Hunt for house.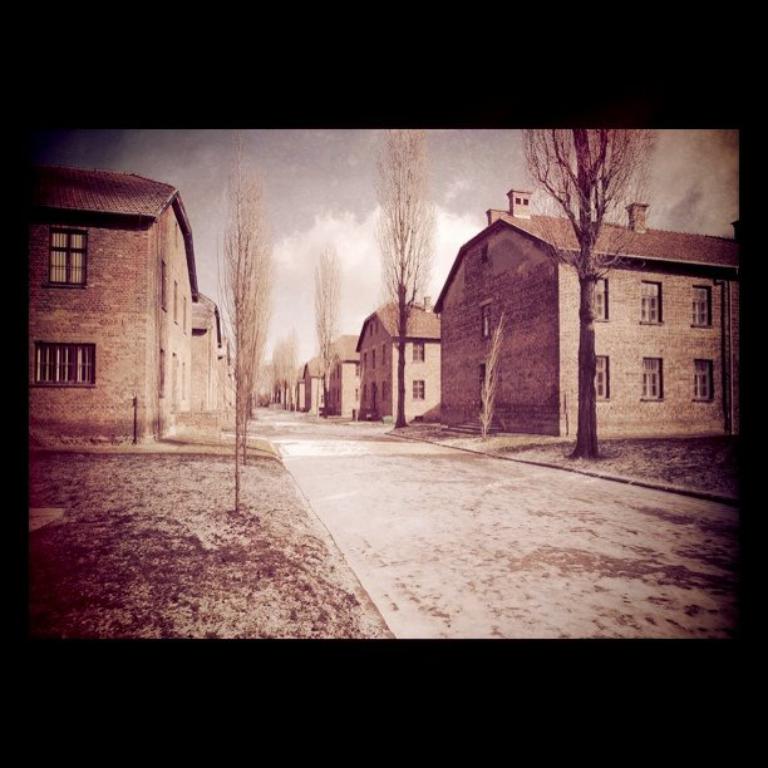
Hunted down at x1=346 y1=289 x2=453 y2=427.
